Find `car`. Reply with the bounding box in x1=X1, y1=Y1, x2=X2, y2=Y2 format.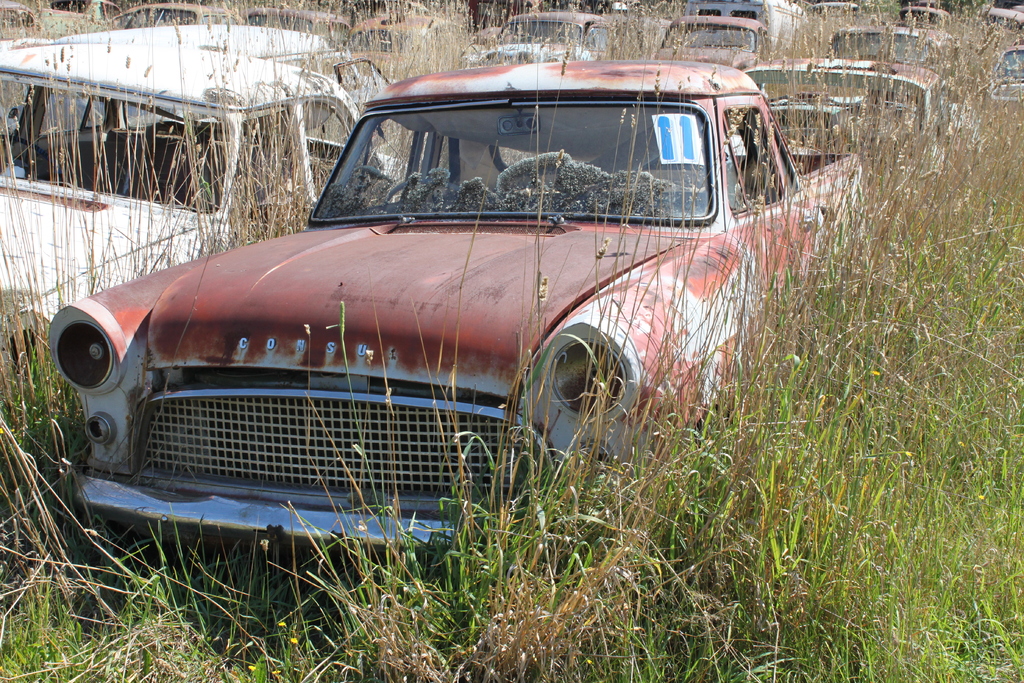
x1=970, y1=44, x2=1023, y2=115.
